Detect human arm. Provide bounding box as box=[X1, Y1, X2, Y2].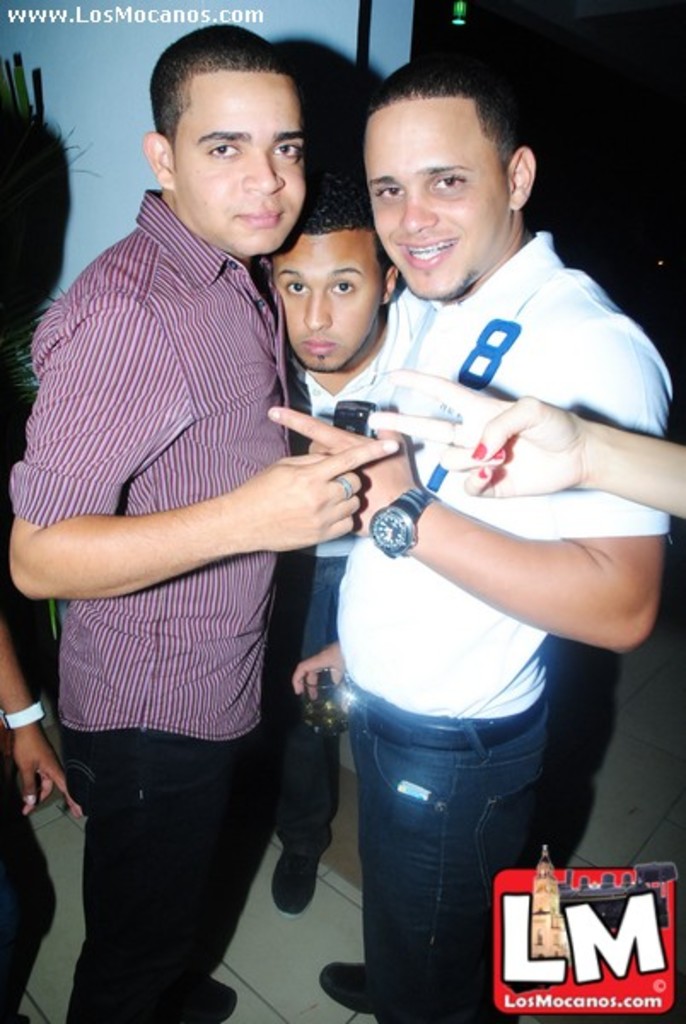
box=[283, 633, 350, 725].
